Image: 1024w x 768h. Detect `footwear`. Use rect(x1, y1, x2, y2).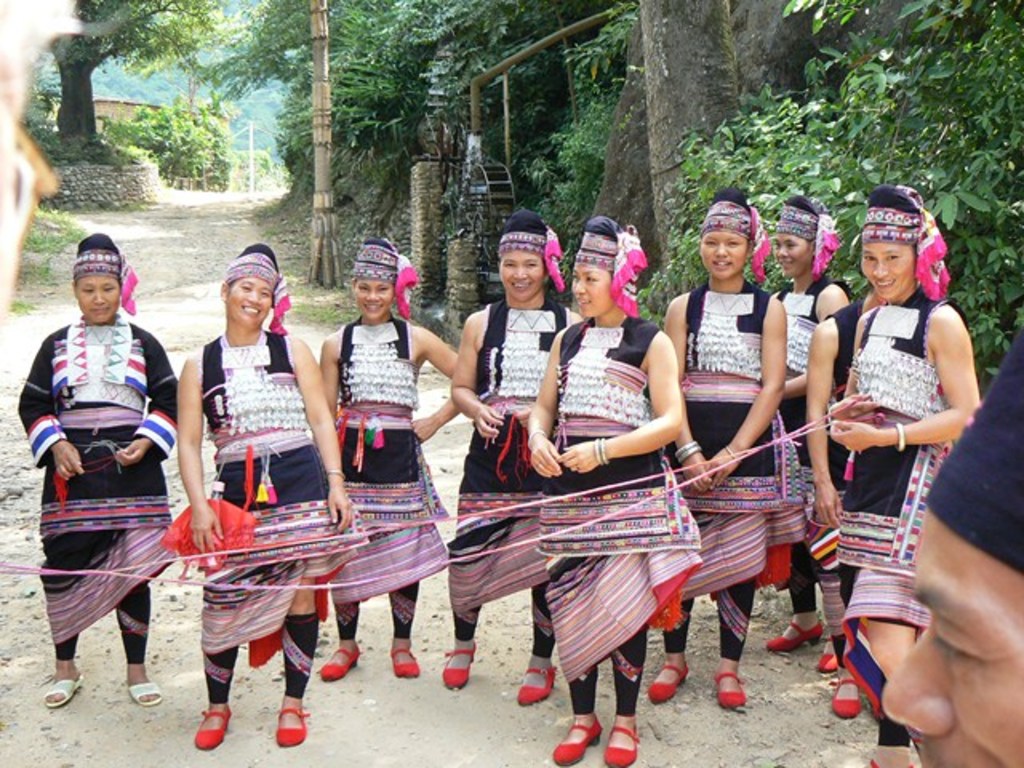
rect(818, 635, 837, 672).
